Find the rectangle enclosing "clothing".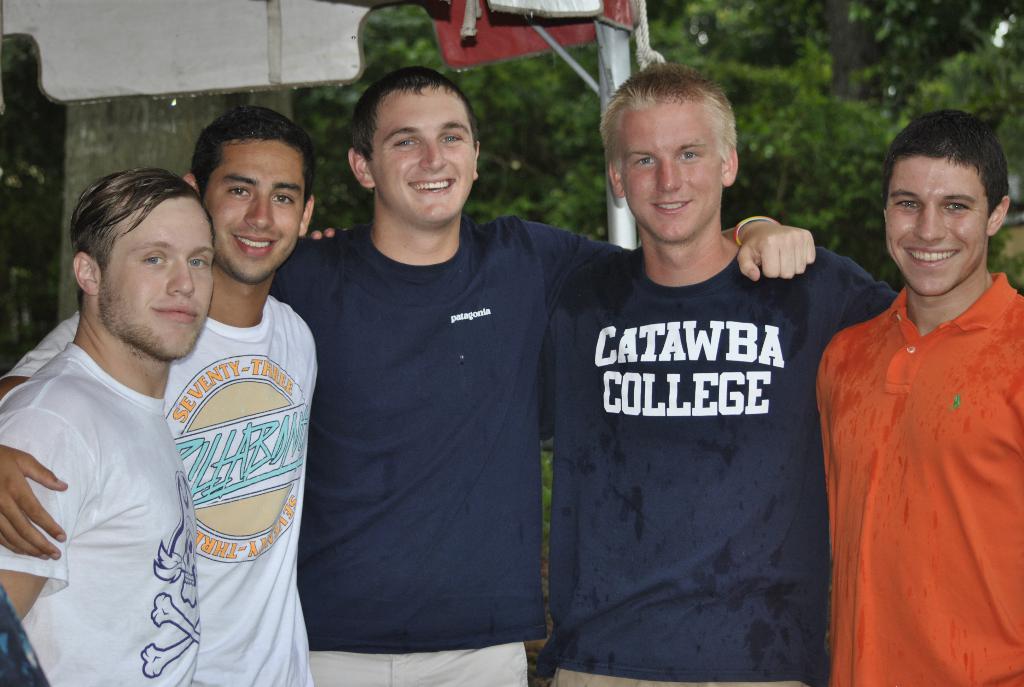
533 248 895 686.
